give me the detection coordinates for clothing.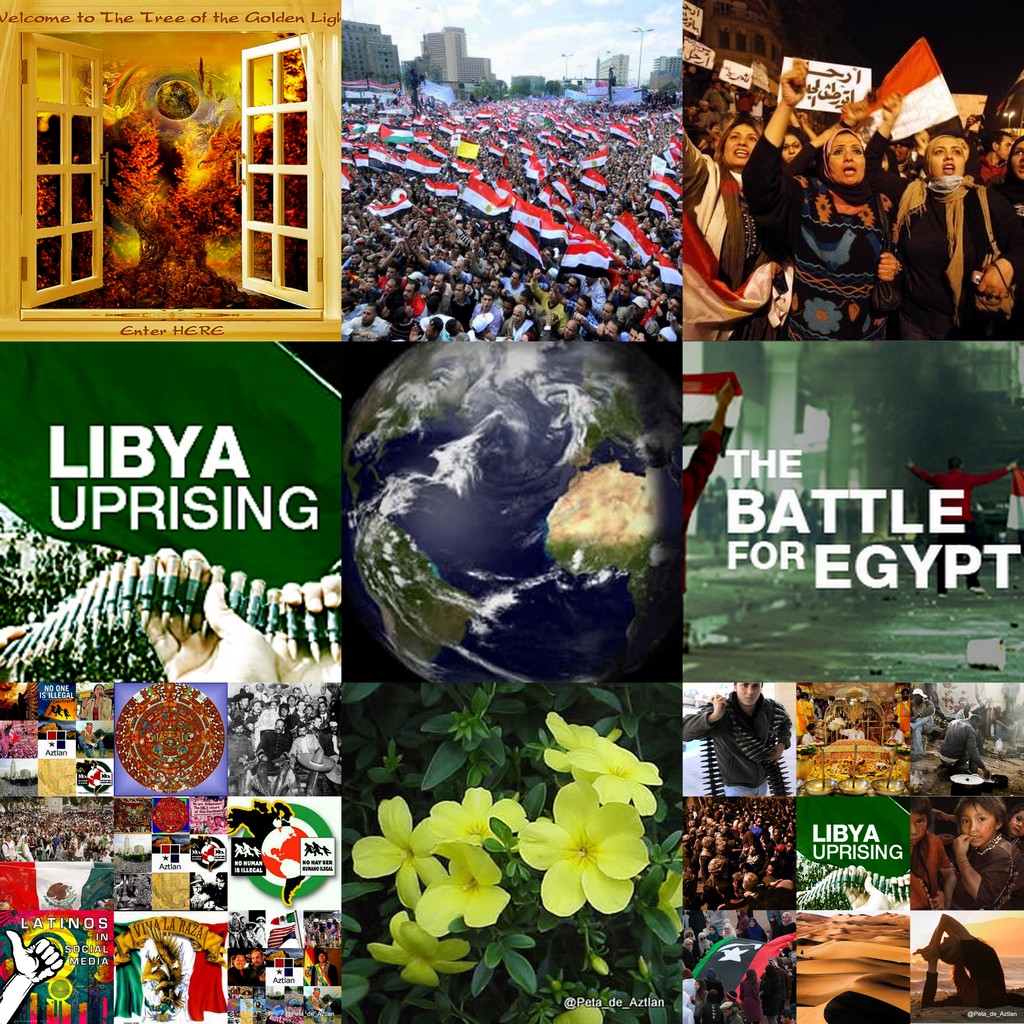
left=293, top=734, right=326, bottom=755.
